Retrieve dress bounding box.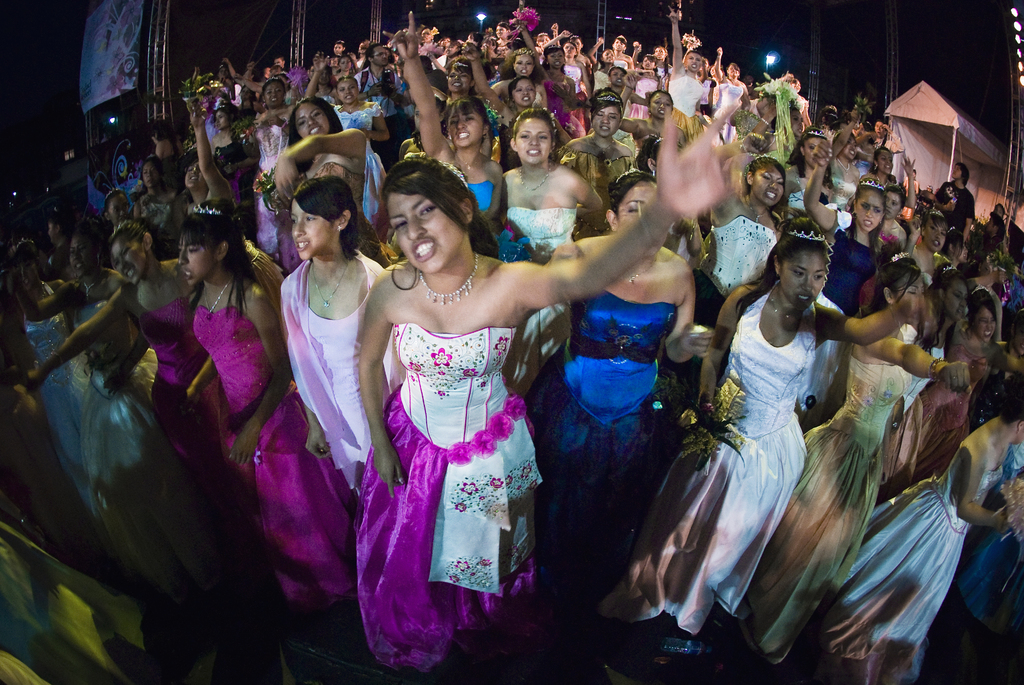
Bounding box: 732:366:908:667.
